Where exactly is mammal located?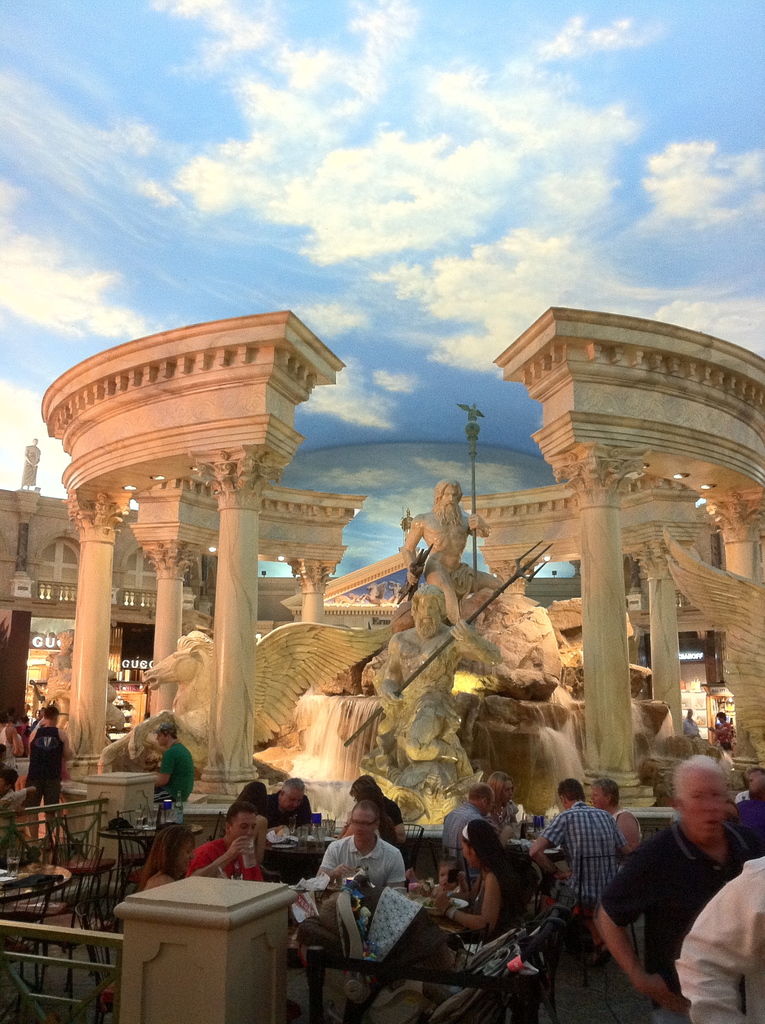
Its bounding box is [400, 481, 514, 619].
